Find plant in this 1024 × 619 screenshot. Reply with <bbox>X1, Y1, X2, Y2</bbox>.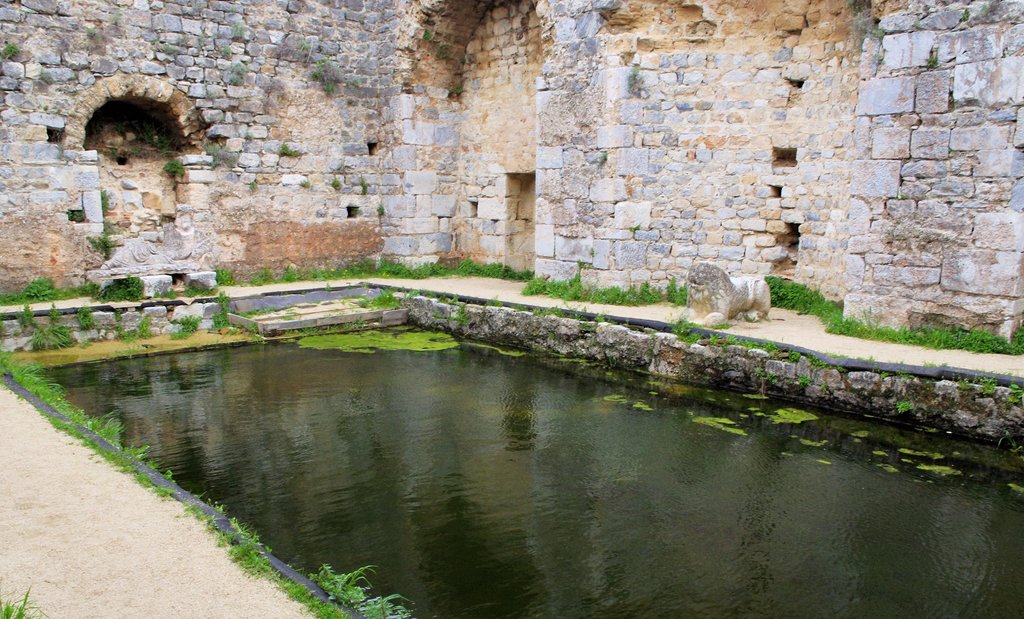
<bbox>328, 181, 337, 194</bbox>.
